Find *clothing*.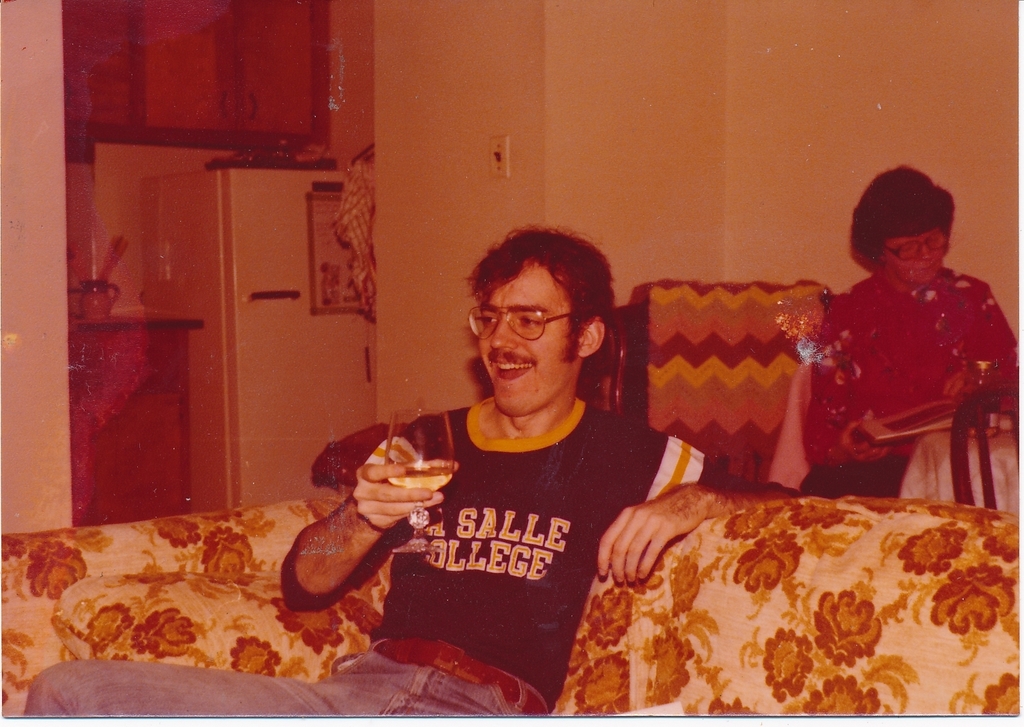
(x1=794, y1=230, x2=996, y2=505).
